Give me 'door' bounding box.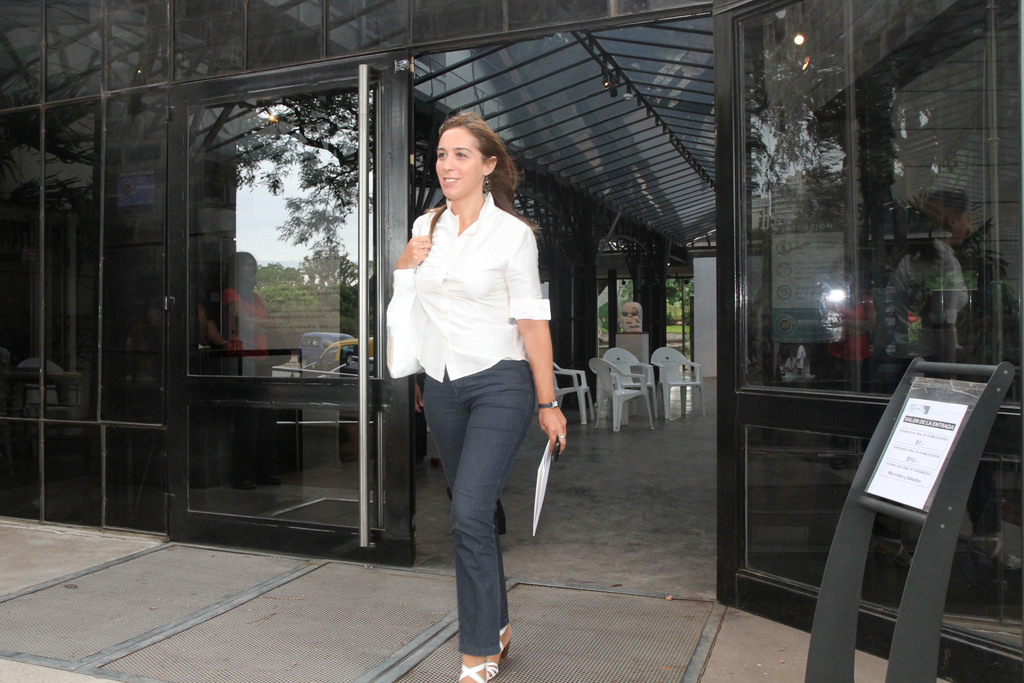
Rect(166, 66, 416, 572).
